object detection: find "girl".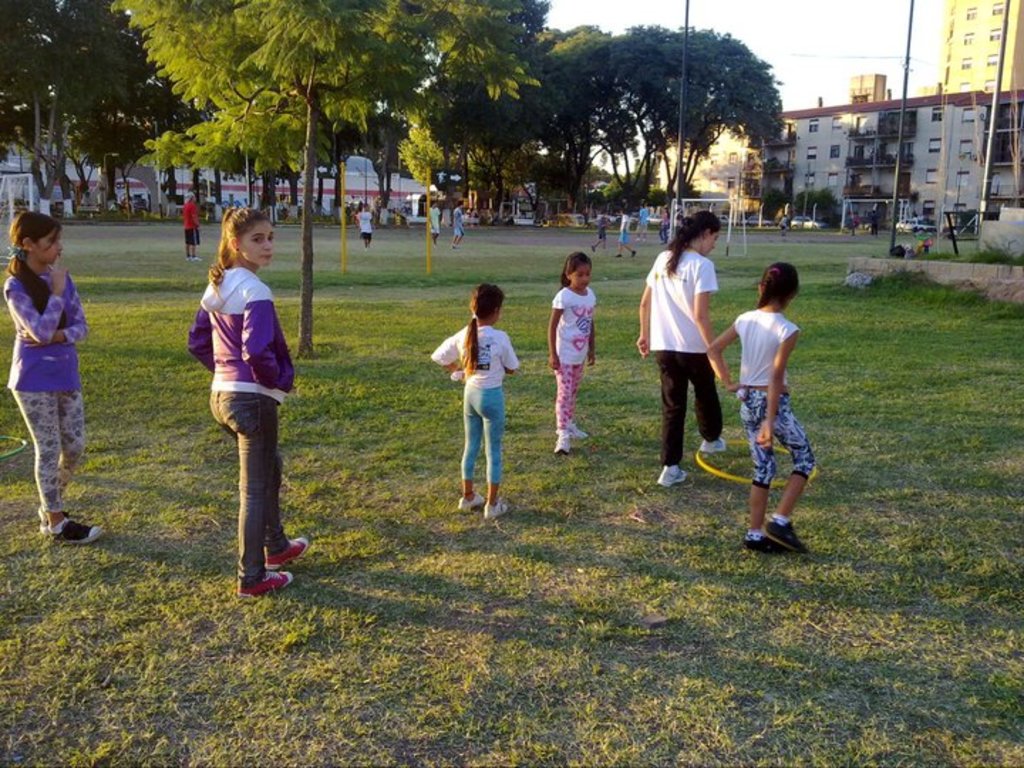
select_region(634, 209, 728, 482).
